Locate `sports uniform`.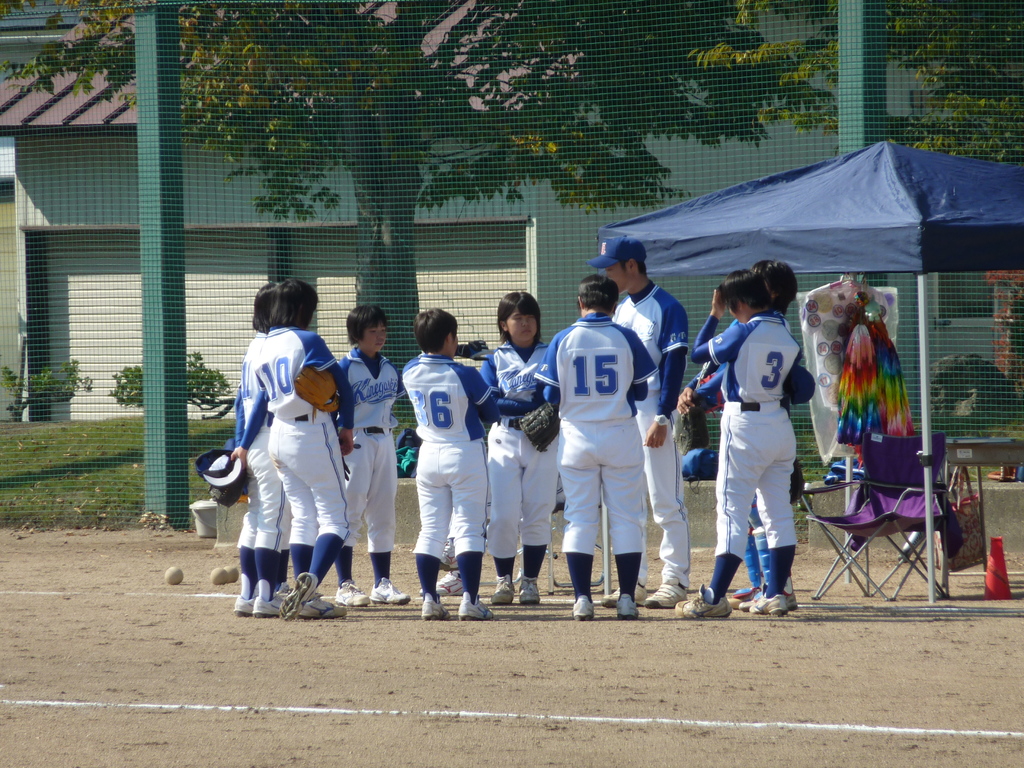
Bounding box: detection(222, 329, 280, 622).
